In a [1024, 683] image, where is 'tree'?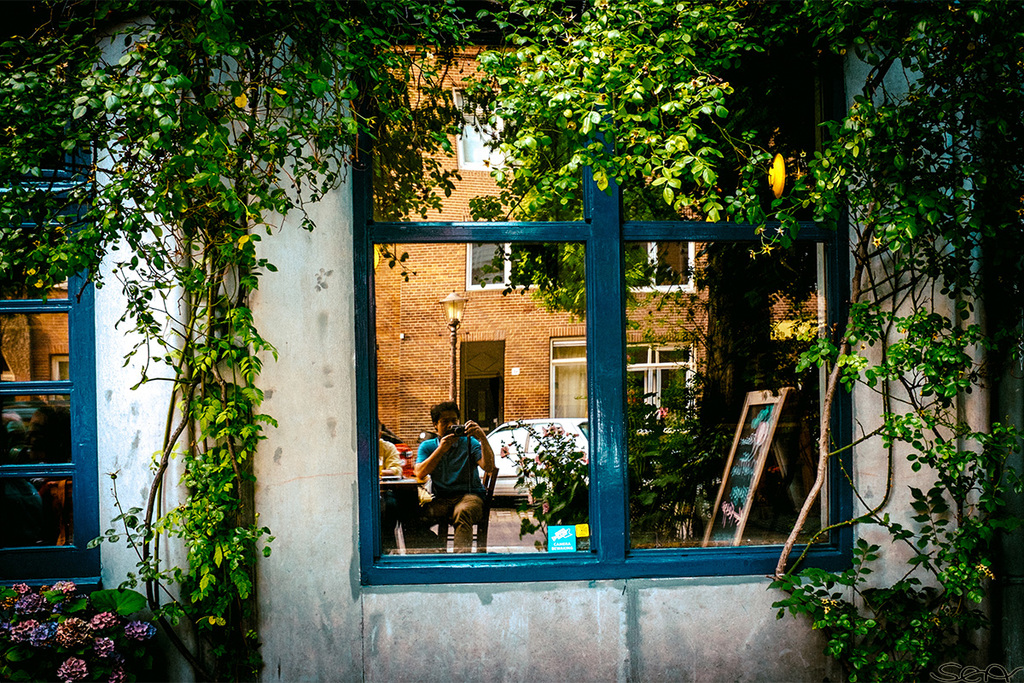
locate(0, 0, 479, 682).
